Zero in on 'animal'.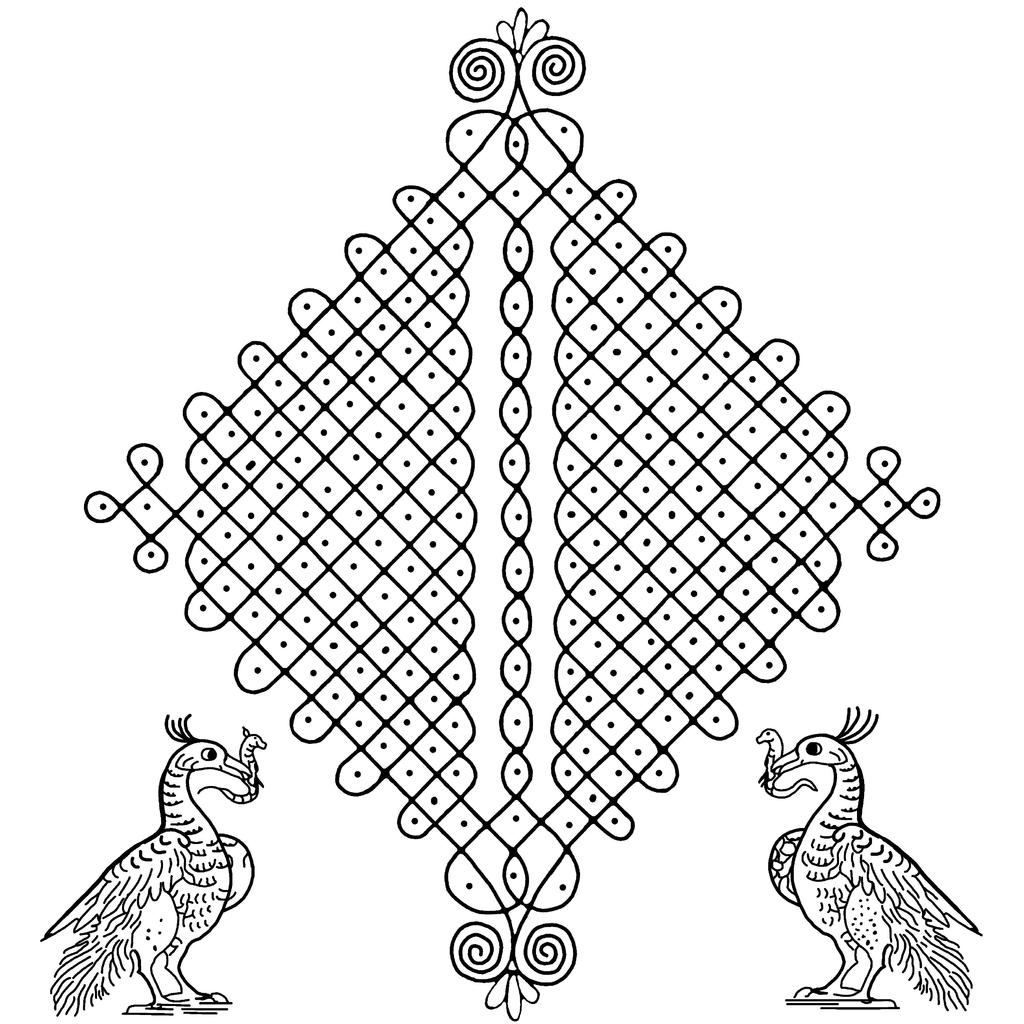
Zeroed in: left=747, top=696, right=974, bottom=1016.
